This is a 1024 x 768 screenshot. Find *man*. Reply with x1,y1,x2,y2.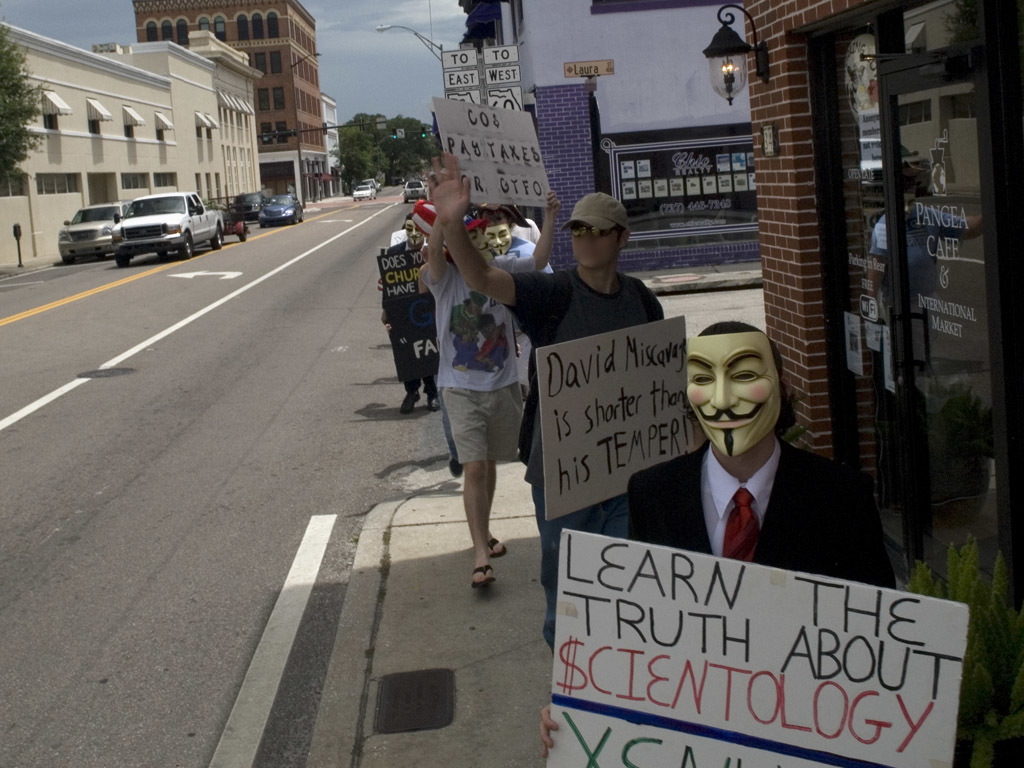
380,213,443,415.
